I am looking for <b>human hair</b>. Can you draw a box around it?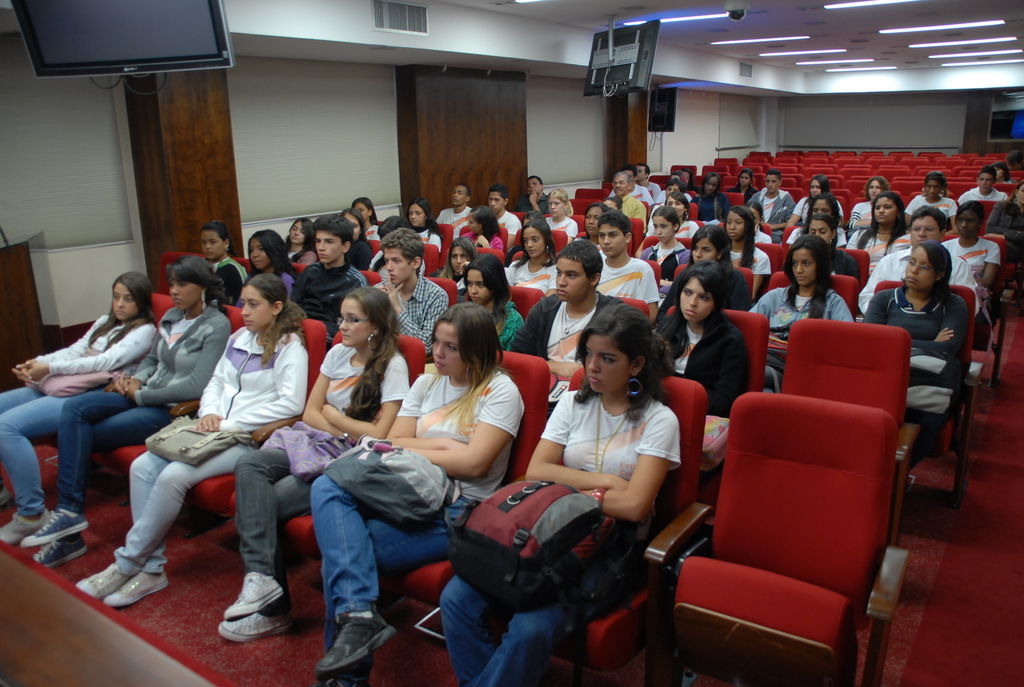
Sure, the bounding box is box(344, 283, 403, 425).
